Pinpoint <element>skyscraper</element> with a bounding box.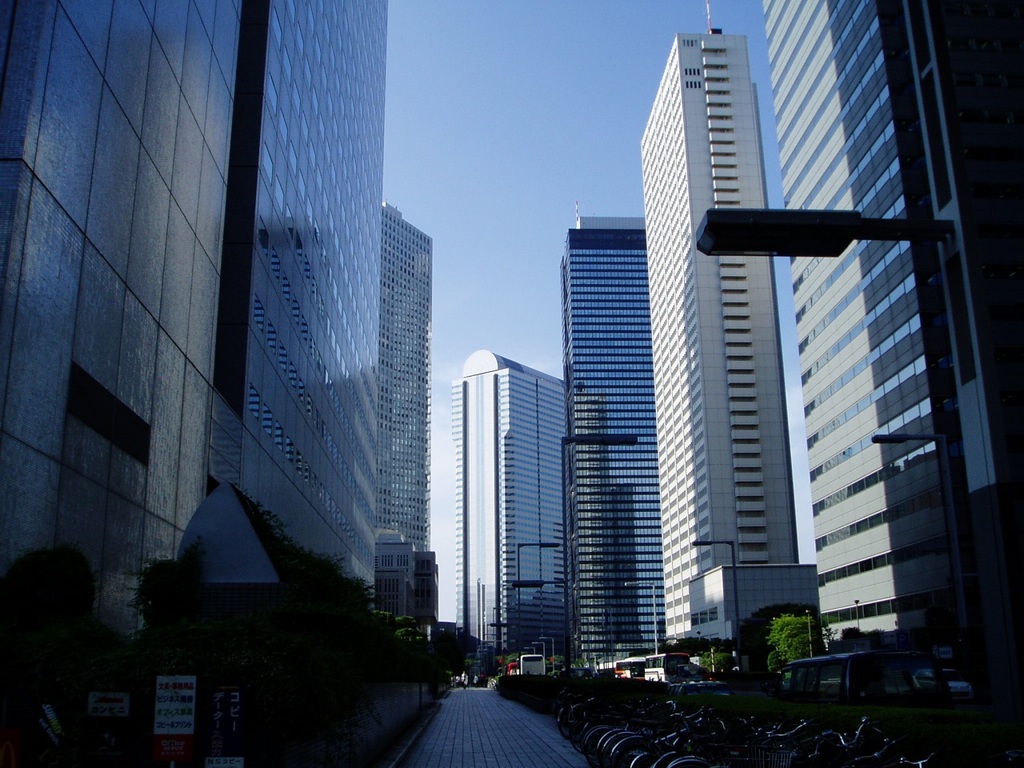
select_region(638, 30, 806, 642).
